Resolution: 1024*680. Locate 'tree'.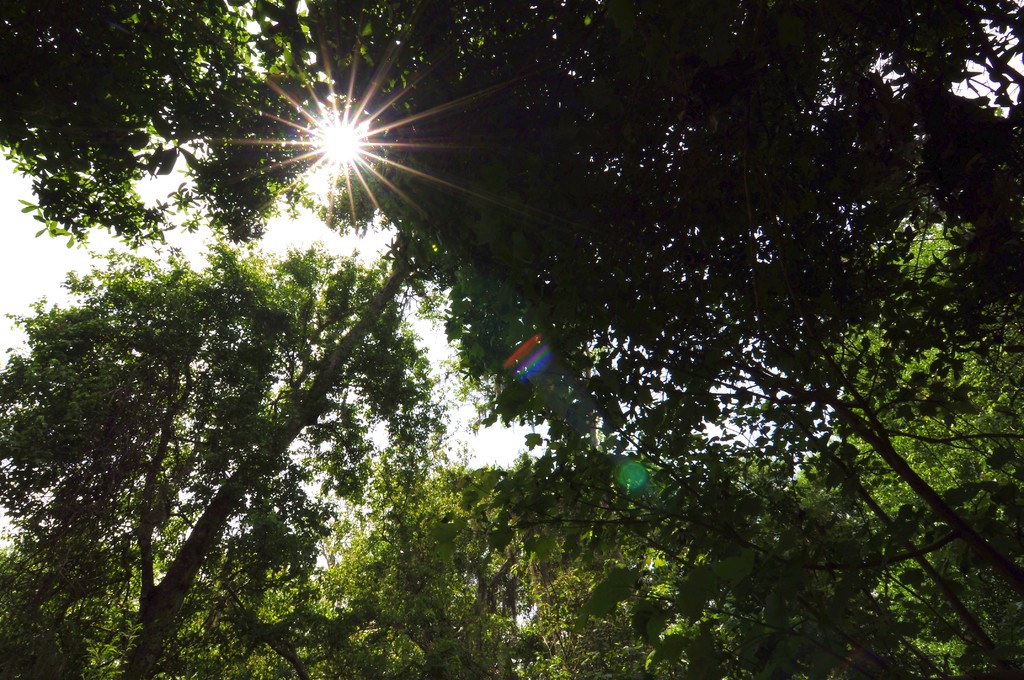
crop(0, 224, 455, 679).
